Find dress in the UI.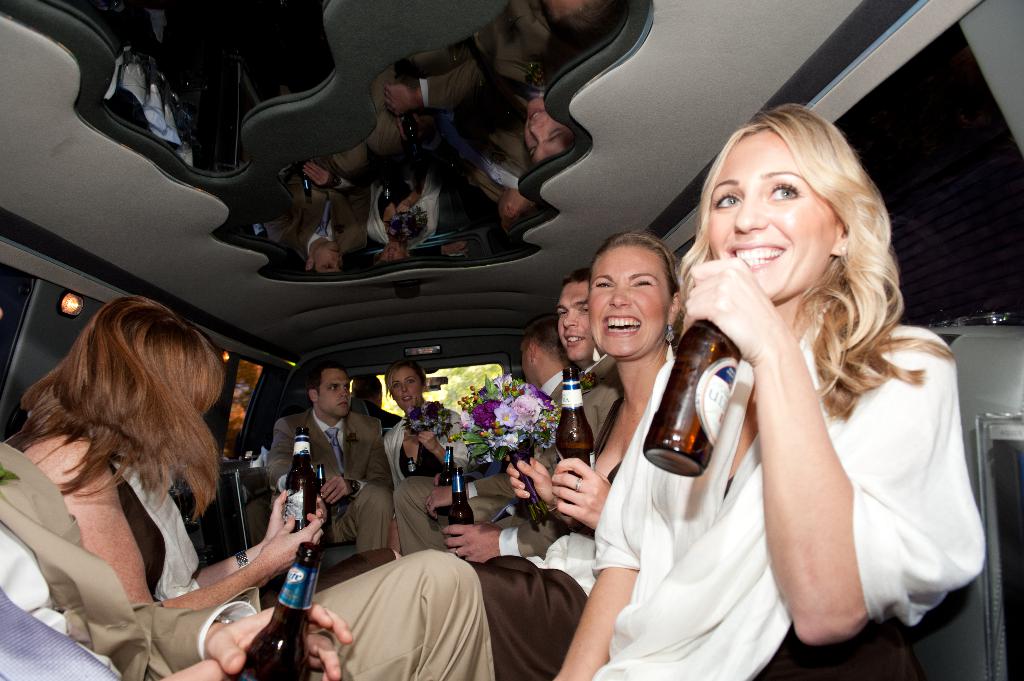
UI element at rect(381, 406, 461, 549).
